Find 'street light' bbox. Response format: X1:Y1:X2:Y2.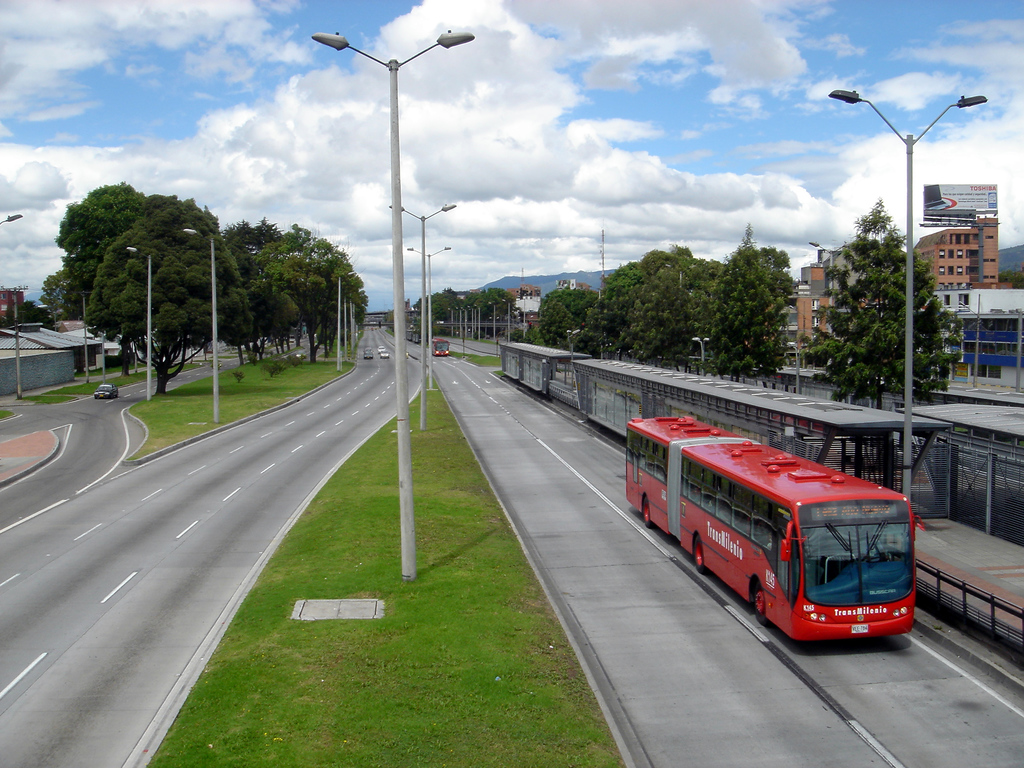
488:303:495:342.
